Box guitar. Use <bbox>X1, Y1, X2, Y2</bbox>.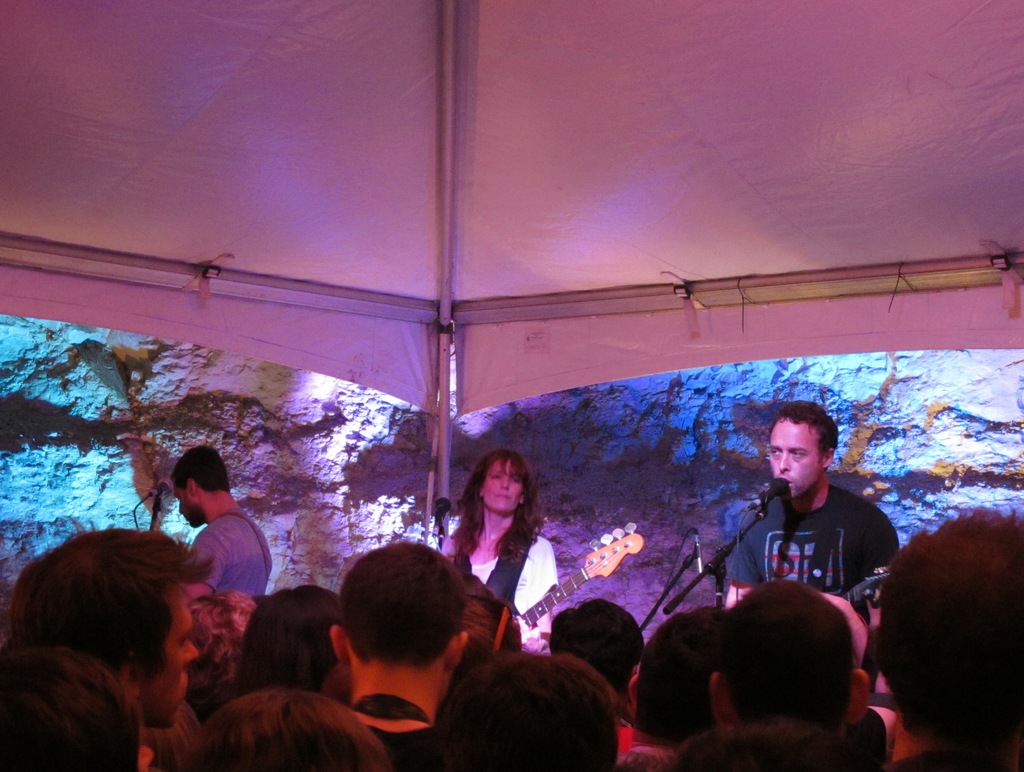
<bbox>838, 565, 893, 607</bbox>.
